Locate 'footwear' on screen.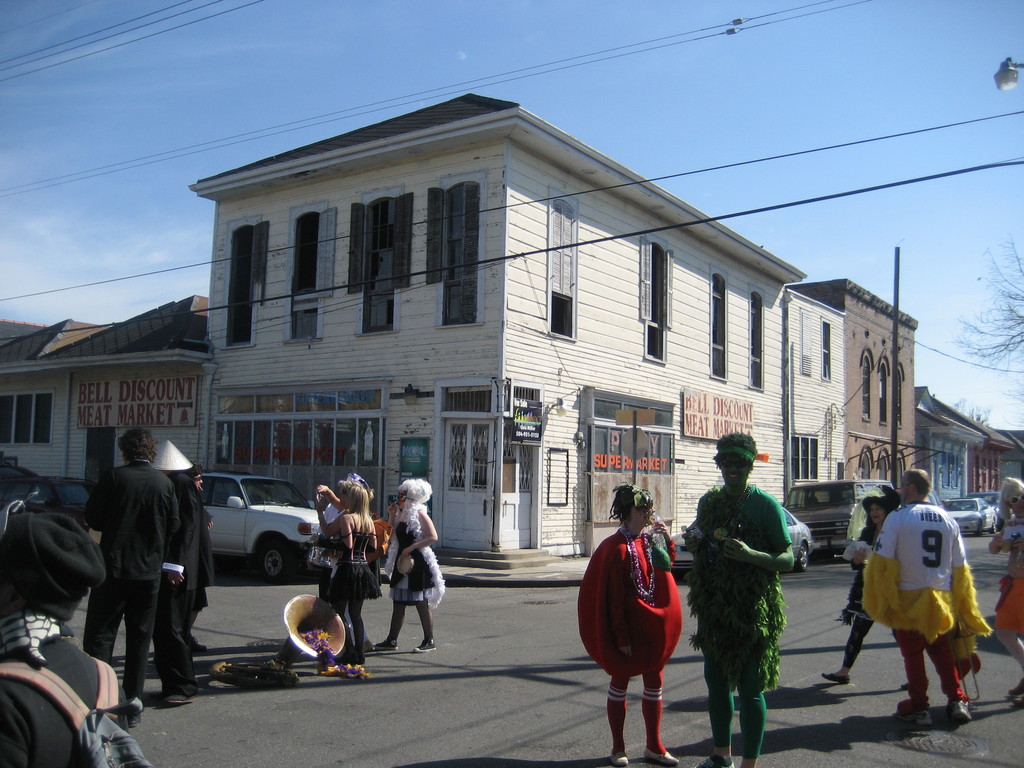
On screen at 898 707 935 726.
